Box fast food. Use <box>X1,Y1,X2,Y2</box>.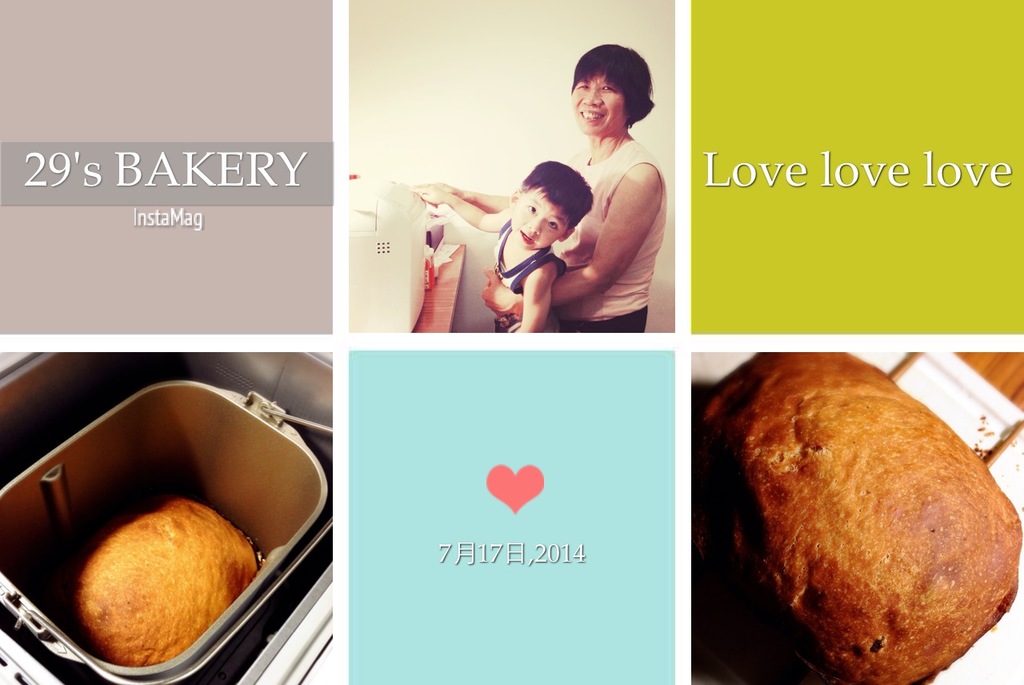
<box>688,354,1023,684</box>.
